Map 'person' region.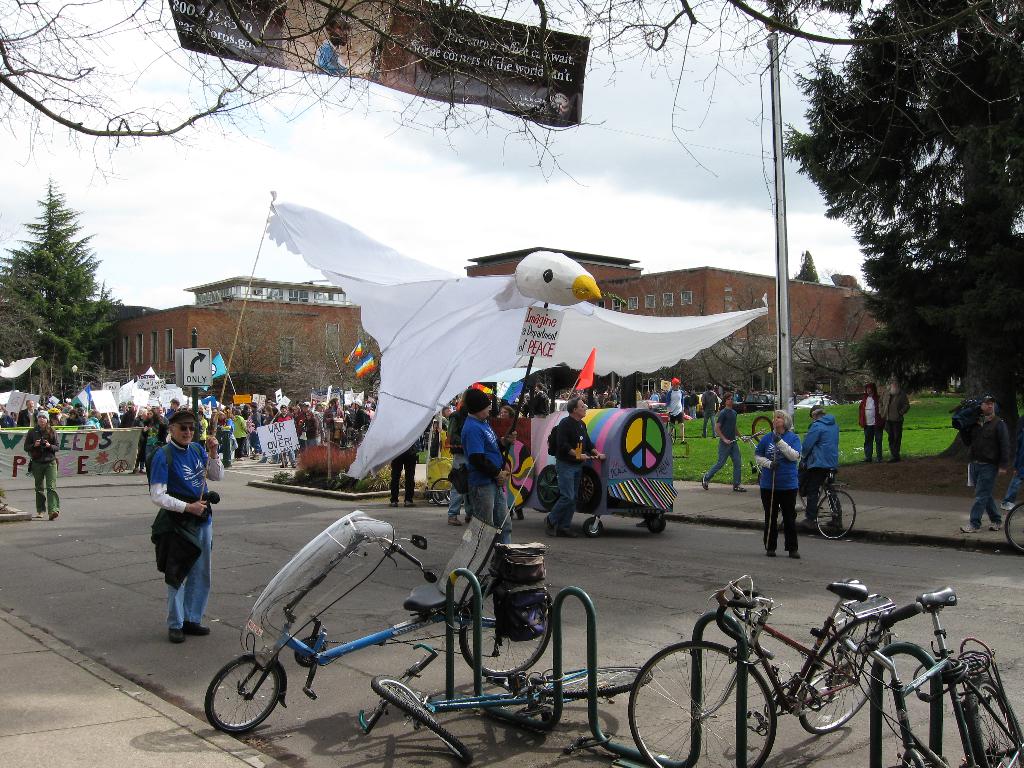
Mapped to crop(751, 409, 803, 561).
